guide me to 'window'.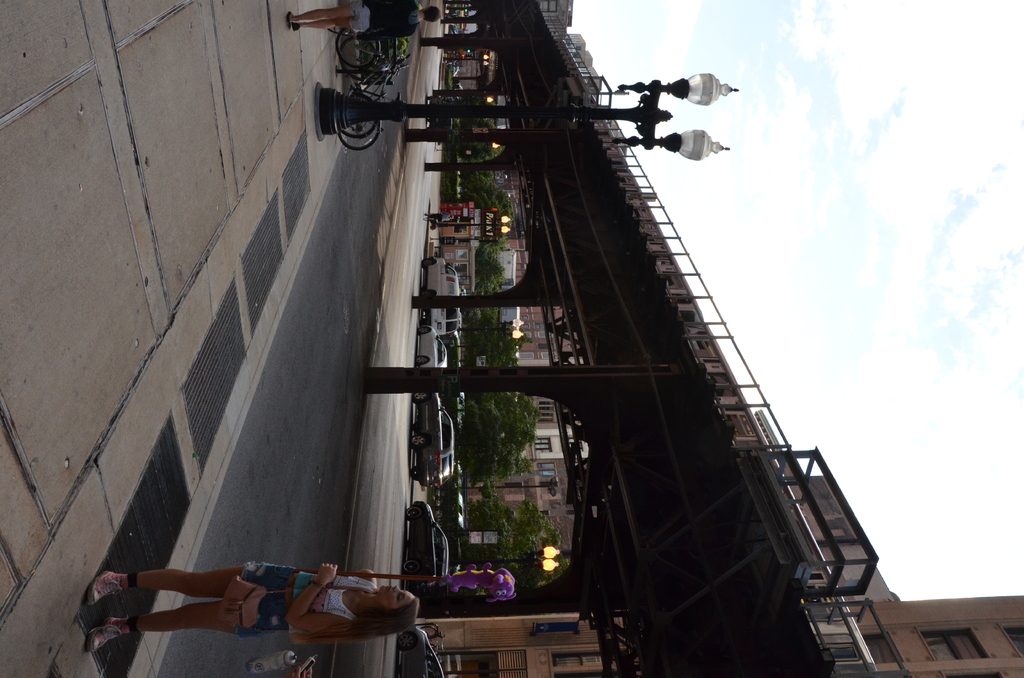
Guidance: x1=532 y1=438 x2=553 y2=454.
